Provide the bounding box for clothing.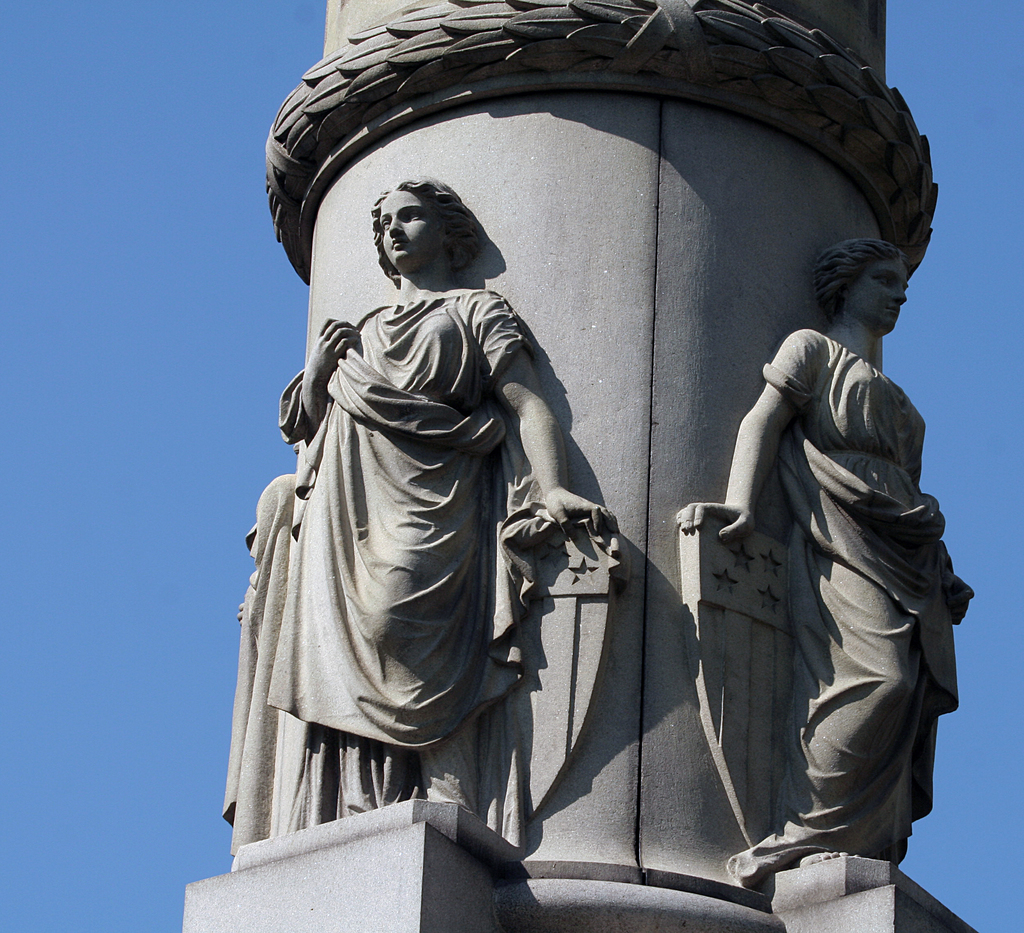
[left=212, top=462, right=303, bottom=827].
